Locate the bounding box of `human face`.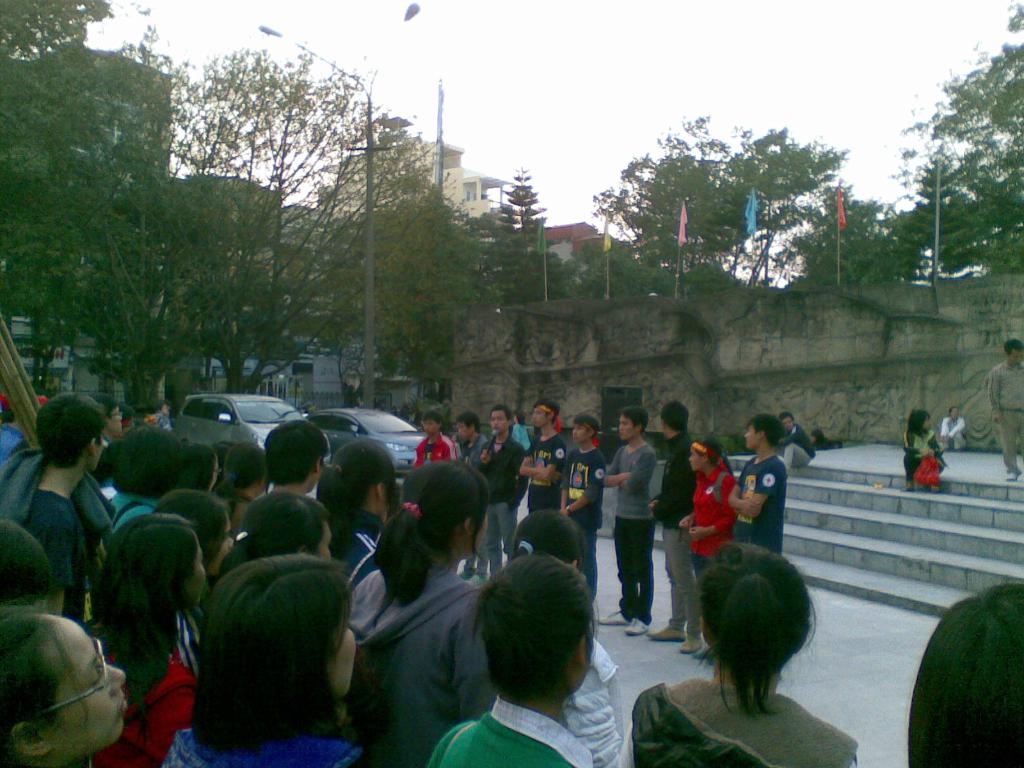
Bounding box: l=377, t=472, r=396, b=512.
